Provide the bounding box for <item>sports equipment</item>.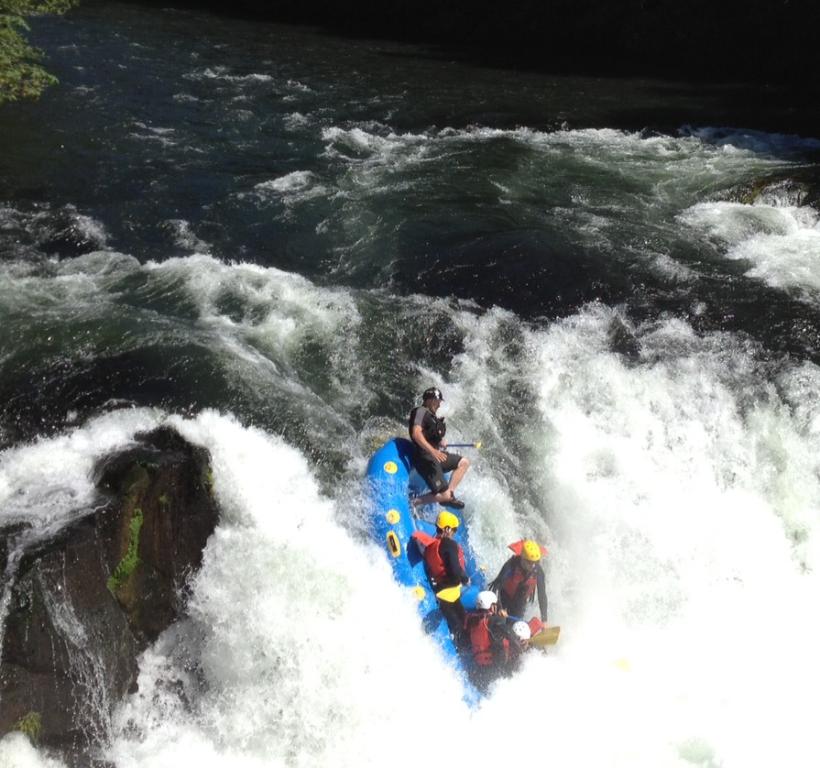
[470,587,496,616].
